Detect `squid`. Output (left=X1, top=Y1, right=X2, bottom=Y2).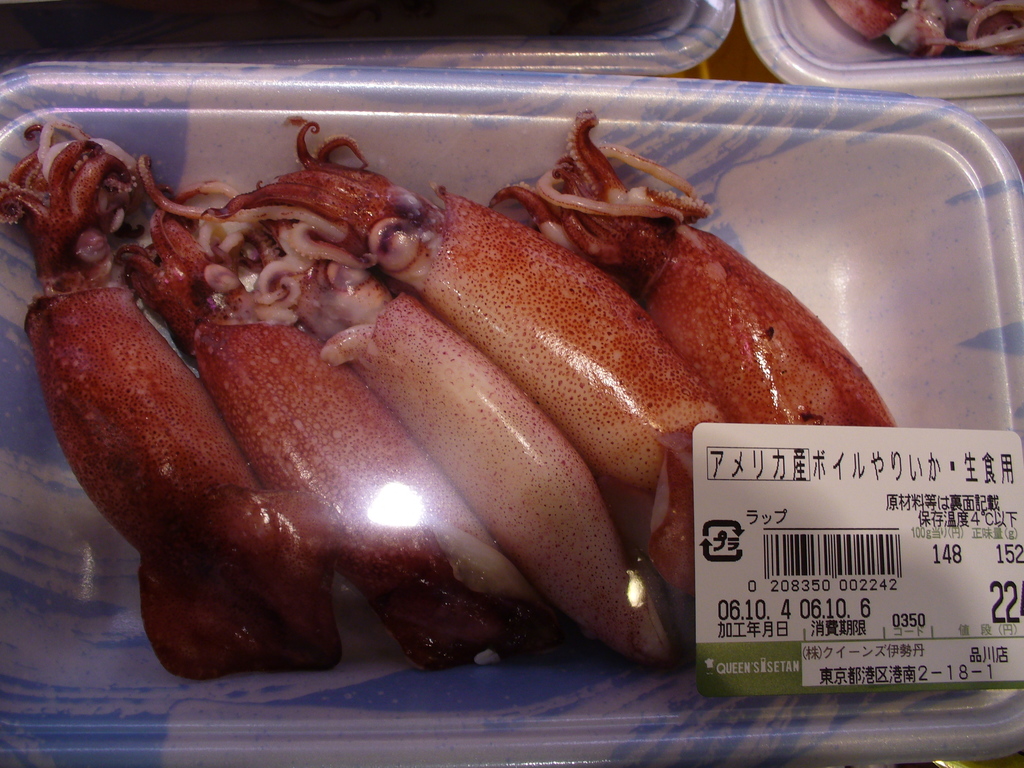
(left=483, top=118, right=898, bottom=429).
